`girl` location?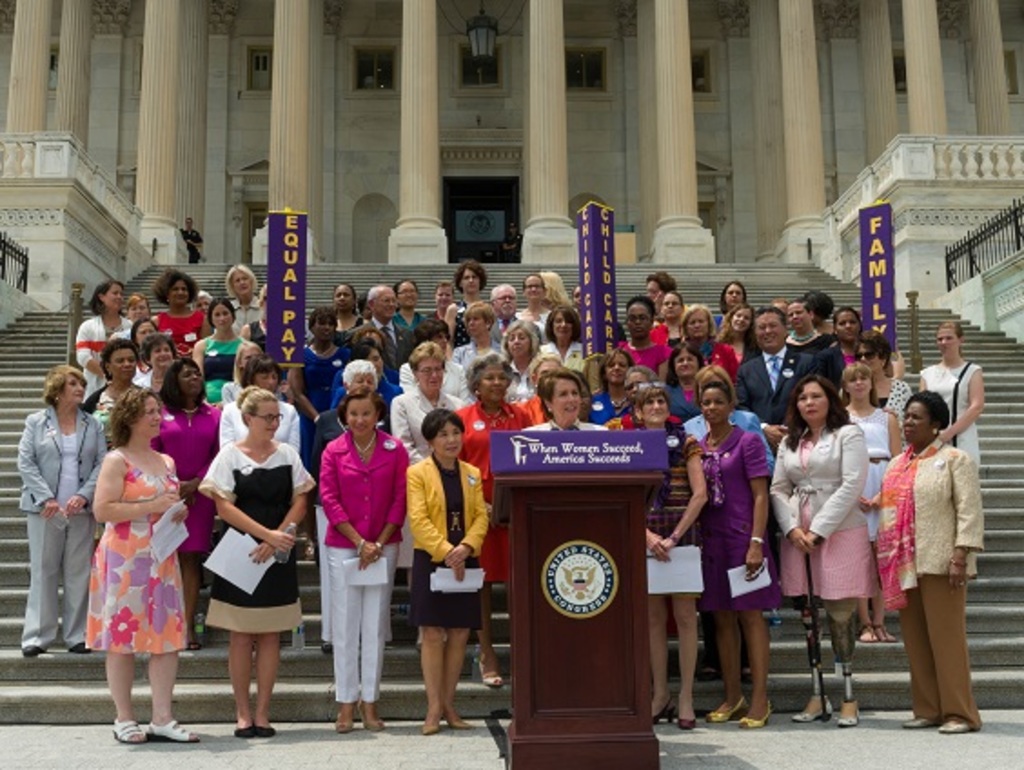
box=[389, 280, 428, 325]
